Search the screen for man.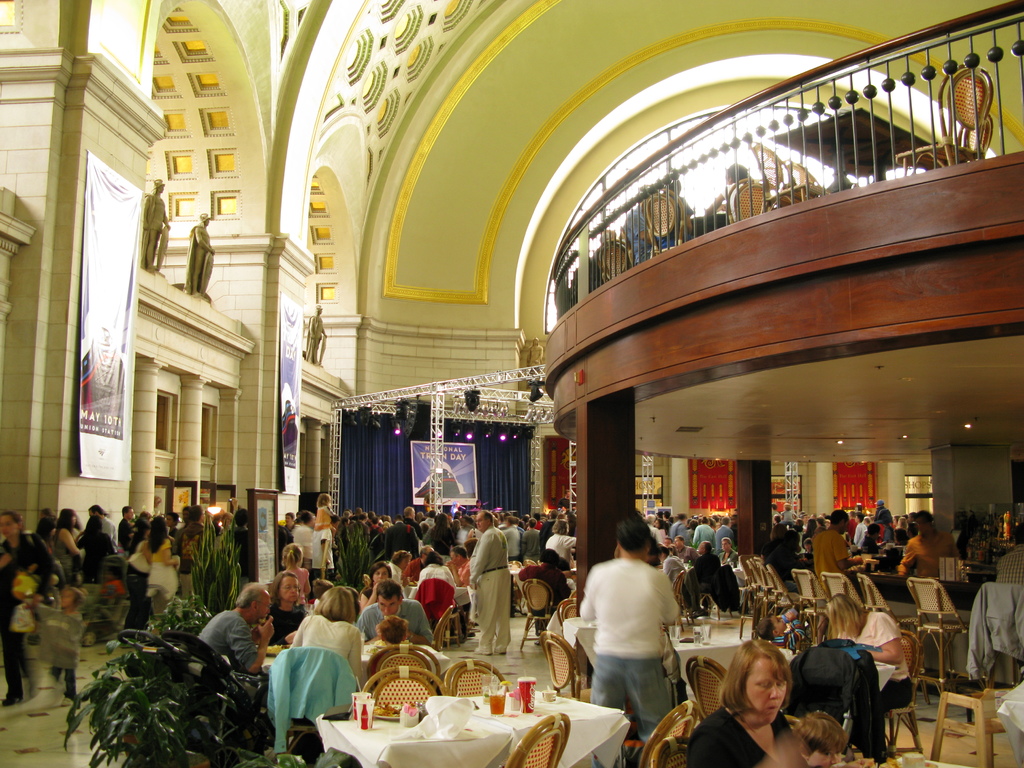
Found at box(309, 522, 335, 584).
